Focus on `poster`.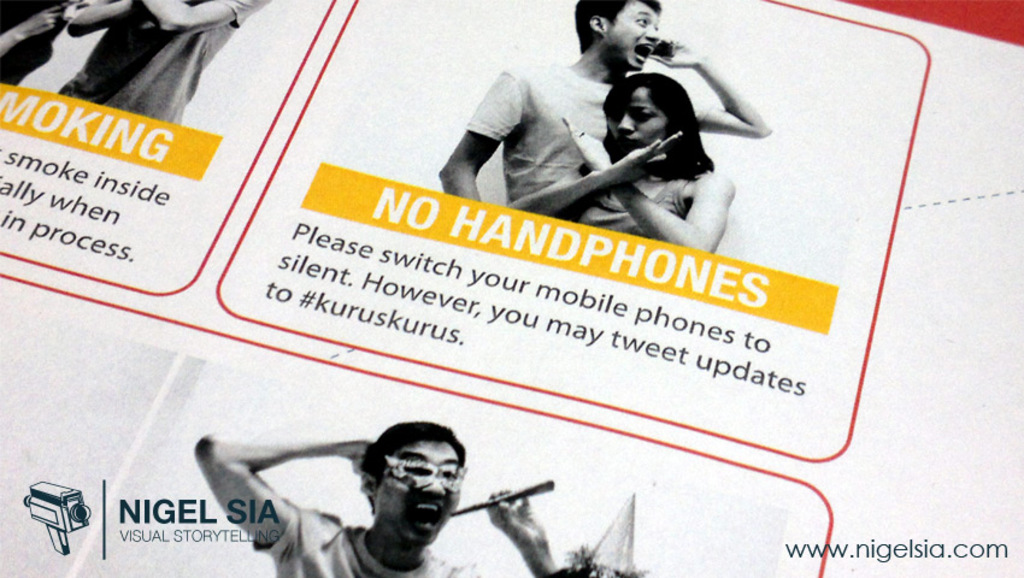
Focused at (0, 0, 1023, 577).
